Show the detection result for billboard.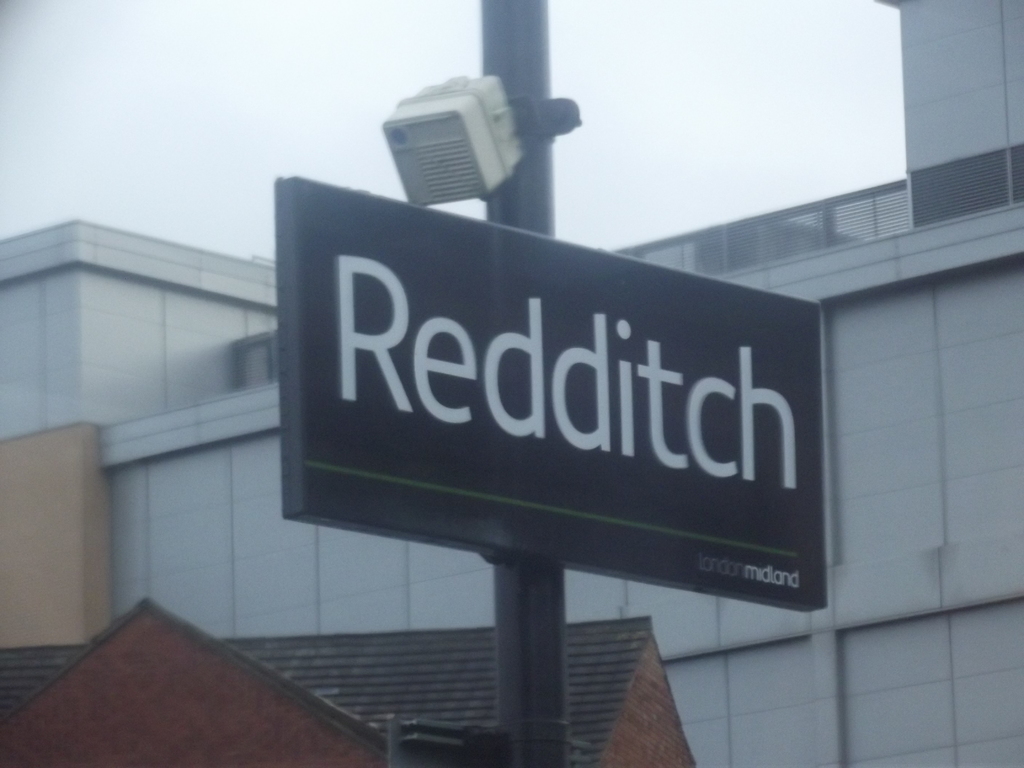
<bbox>259, 107, 810, 598</bbox>.
